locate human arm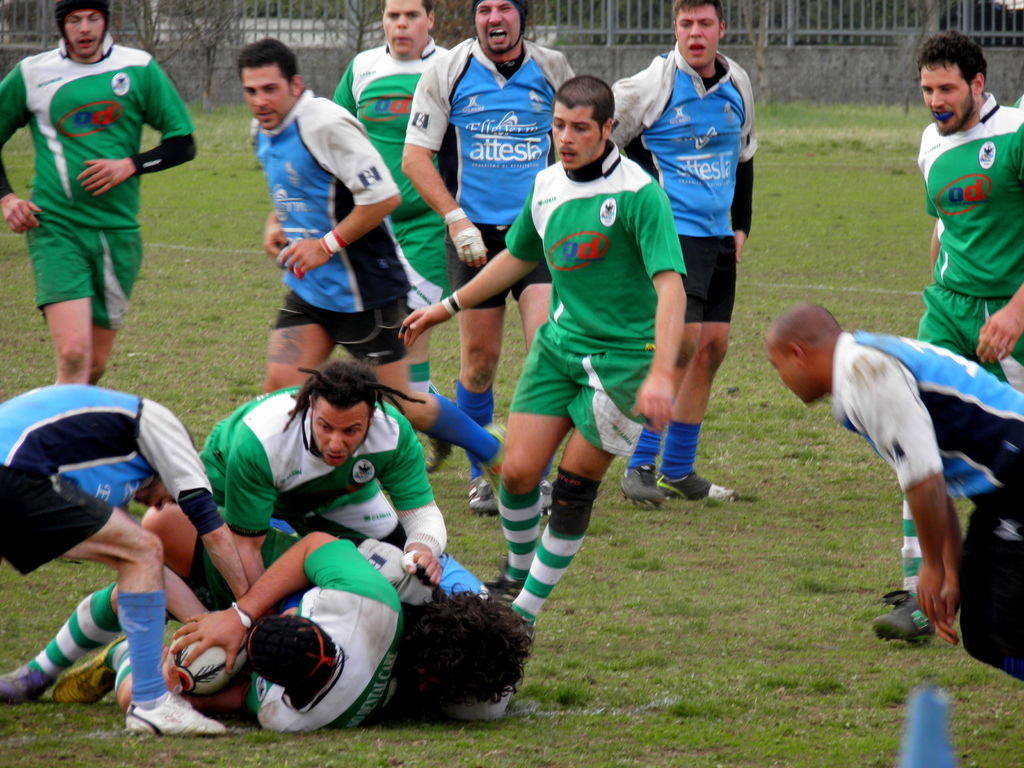
BBox(440, 242, 538, 326)
